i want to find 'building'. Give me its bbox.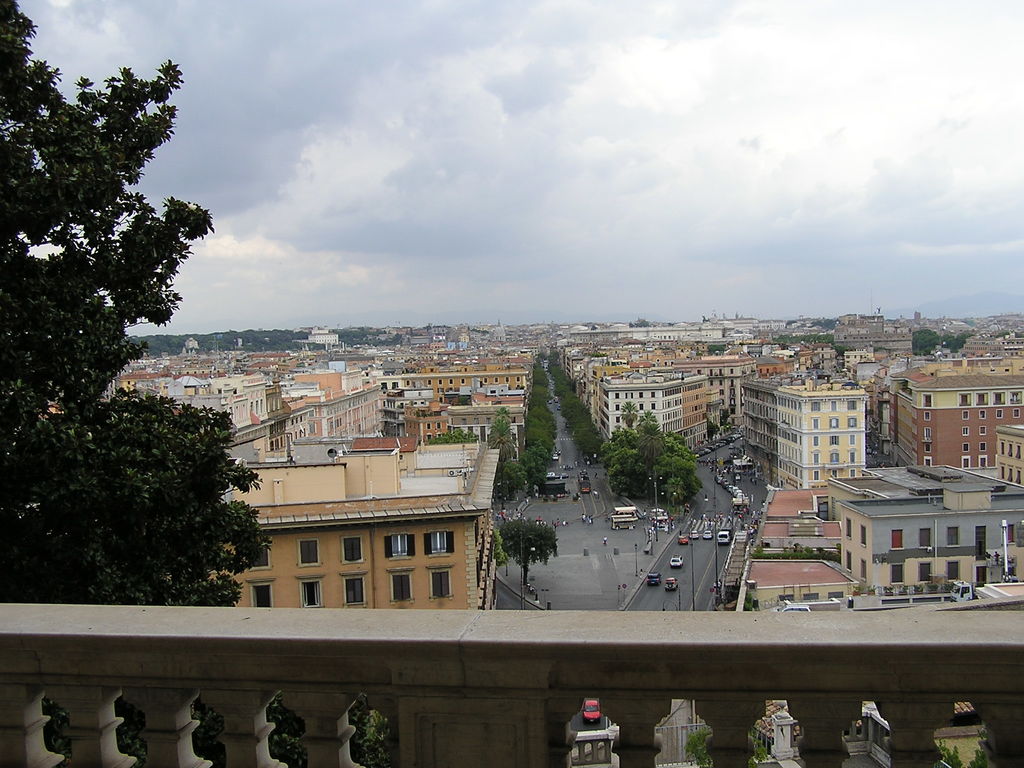
box=[682, 376, 709, 448].
